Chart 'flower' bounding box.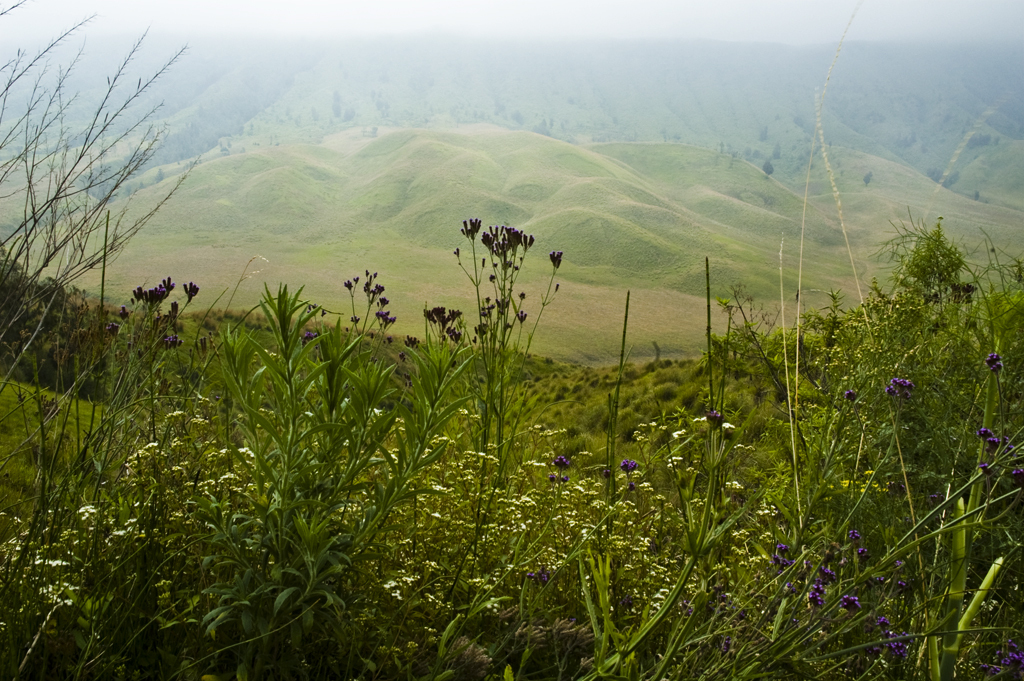
Charted: bbox(932, 313, 948, 337).
